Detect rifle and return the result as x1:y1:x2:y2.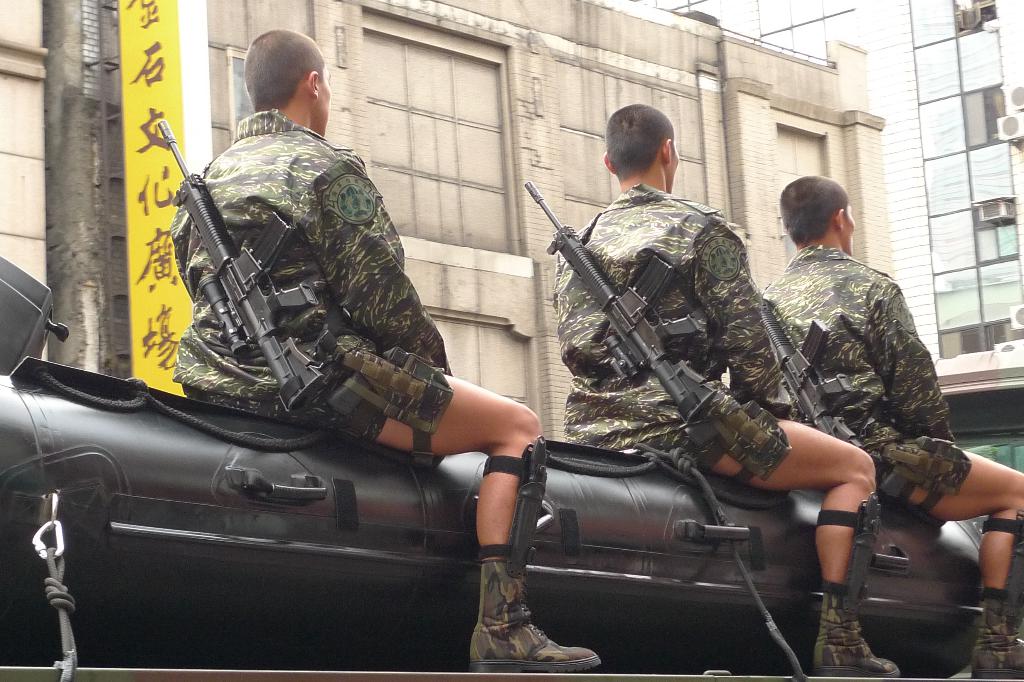
159:117:323:420.
